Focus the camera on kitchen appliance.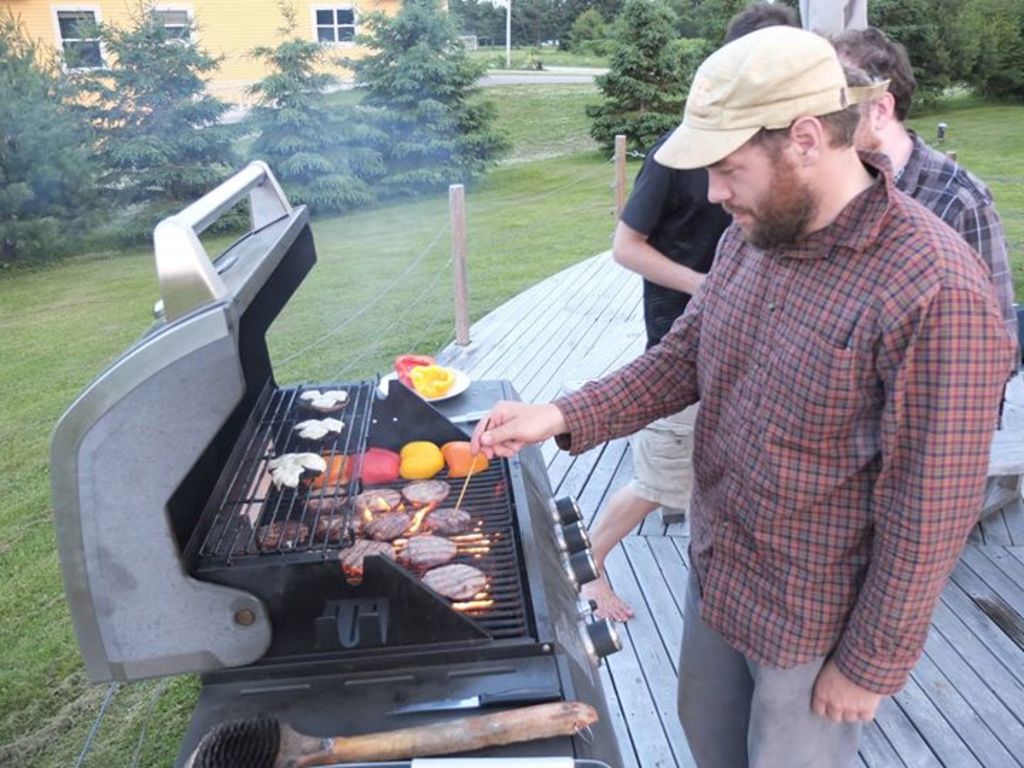
Focus region: l=91, t=307, r=627, b=720.
